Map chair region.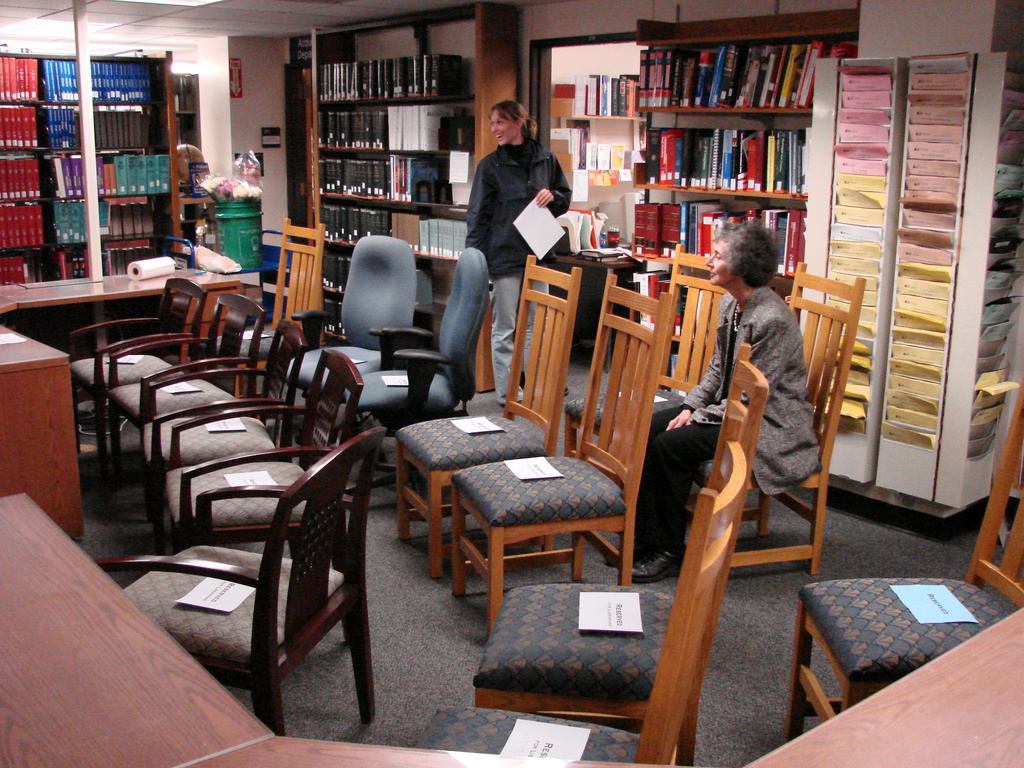
Mapped to l=137, t=315, r=308, b=553.
